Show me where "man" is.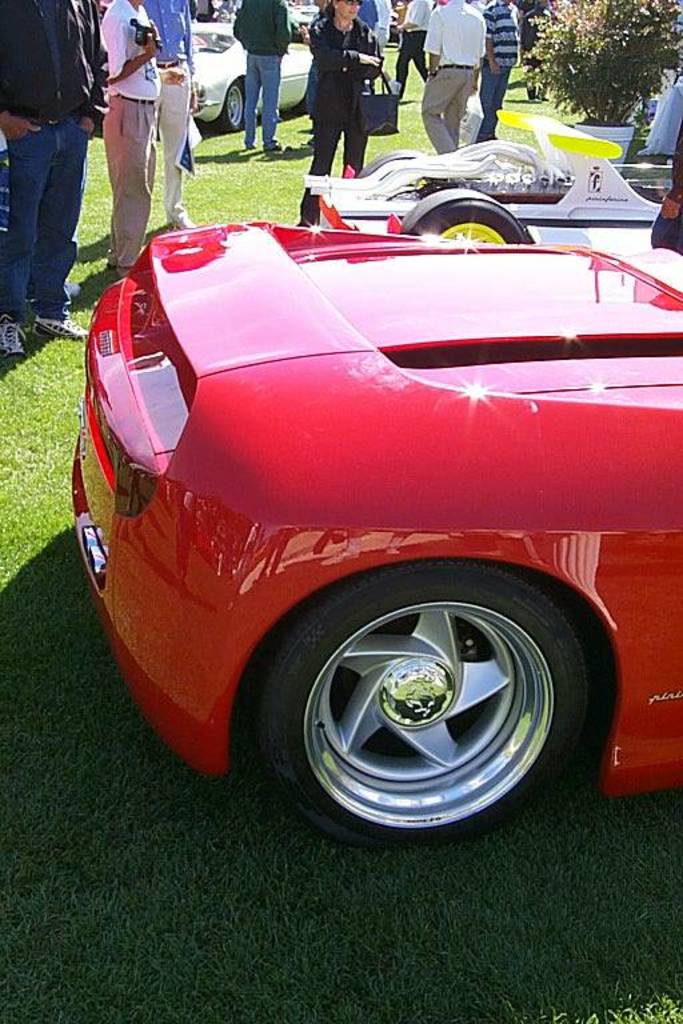
"man" is at crop(482, 0, 523, 143).
